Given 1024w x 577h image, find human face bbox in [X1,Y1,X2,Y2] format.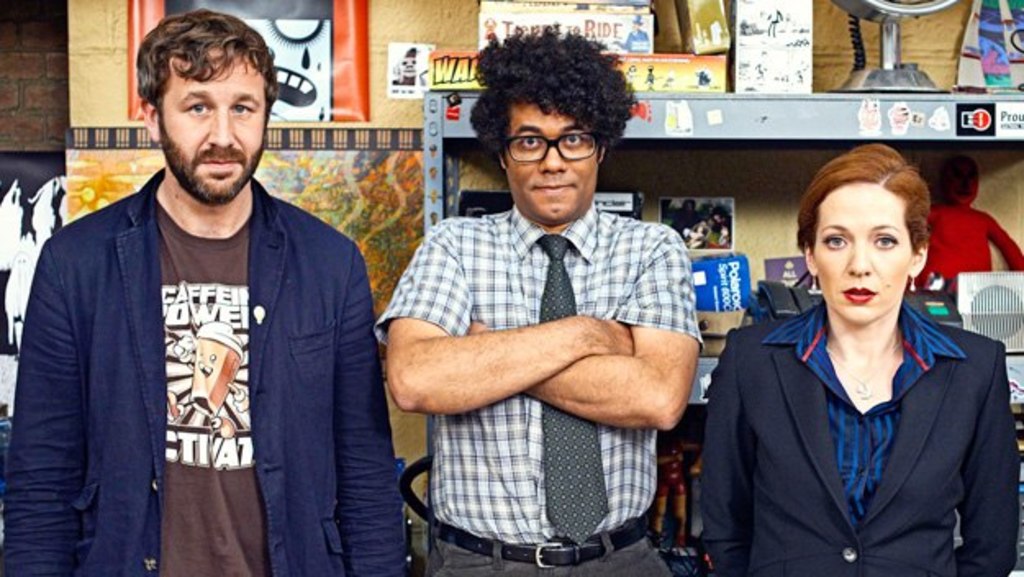
[811,187,913,329].
